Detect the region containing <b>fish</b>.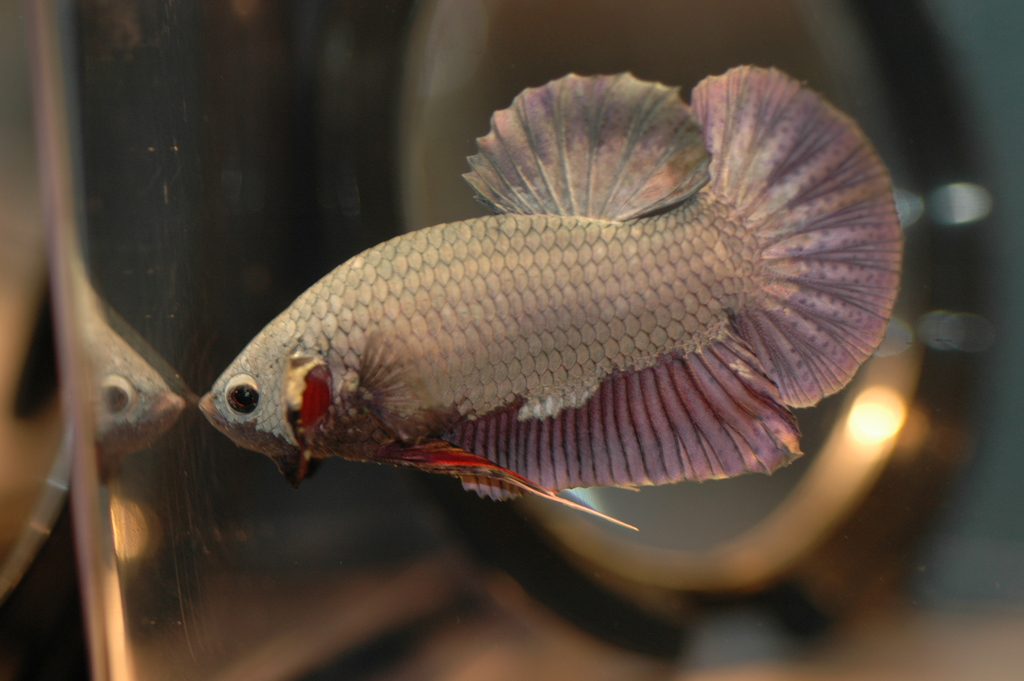
(195,61,927,542).
